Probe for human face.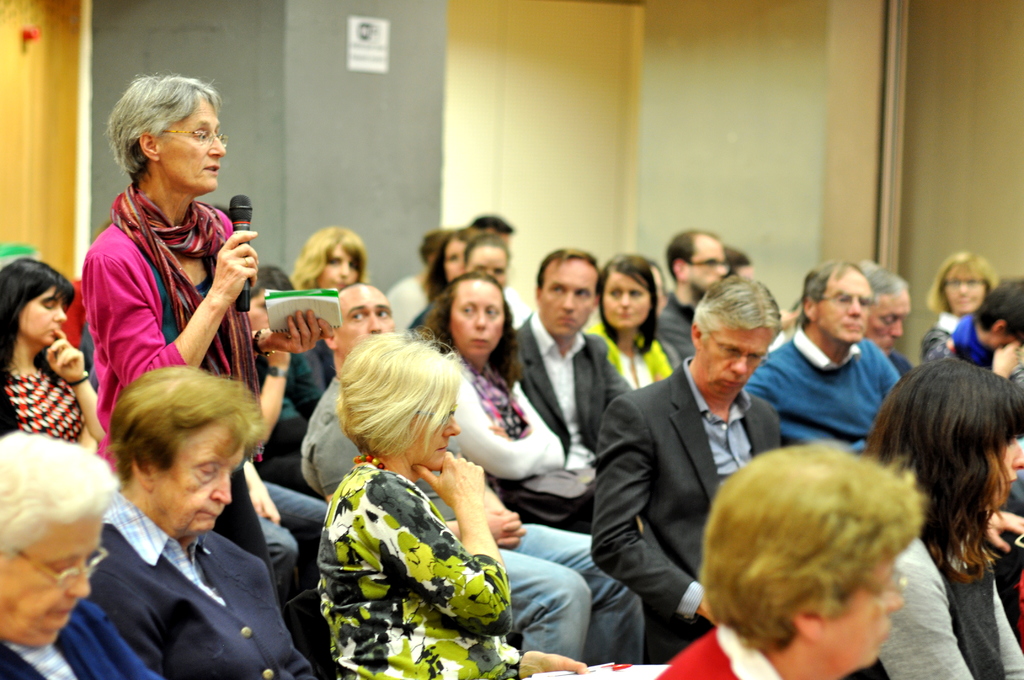
Probe result: bbox=[941, 277, 988, 311].
